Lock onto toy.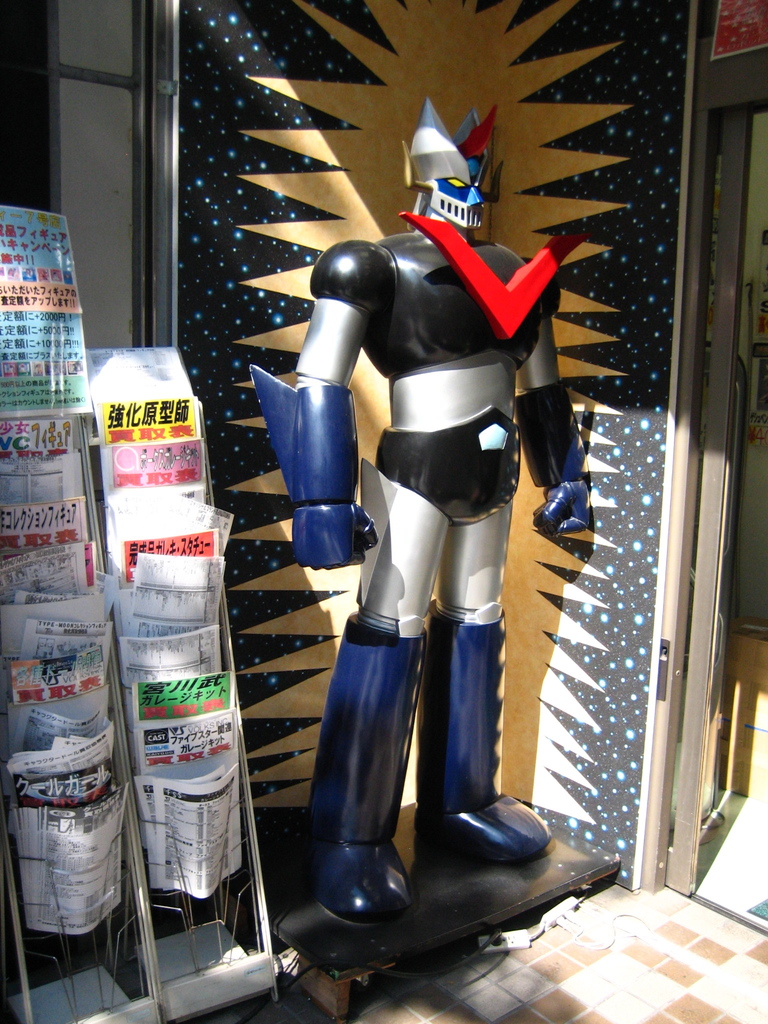
Locked: bbox=(237, 115, 603, 925).
